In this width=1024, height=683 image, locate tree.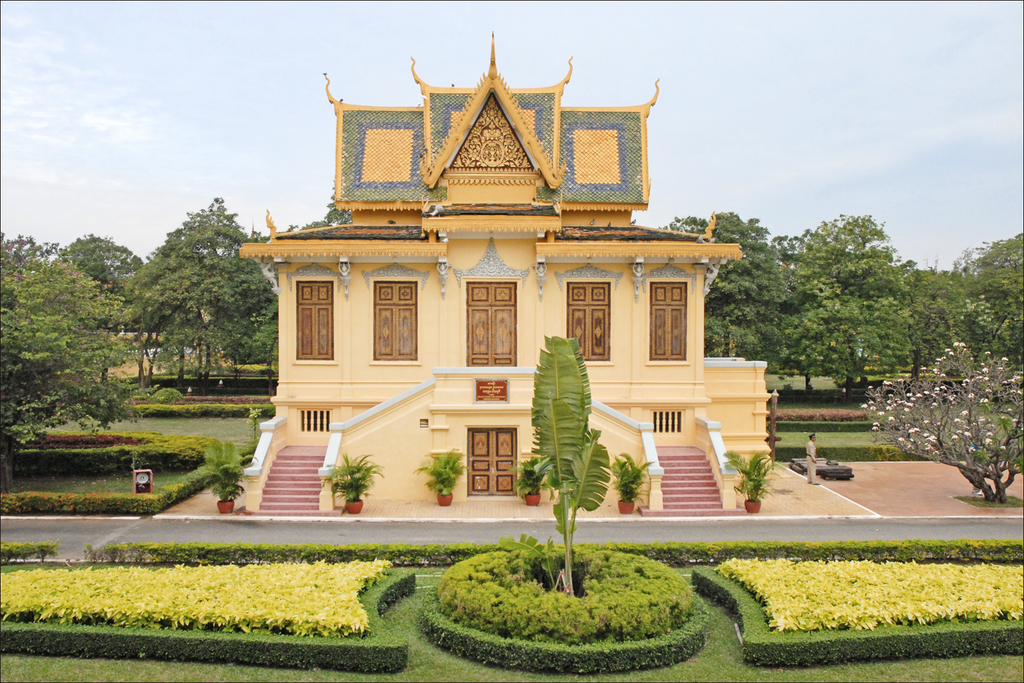
Bounding box: <bbox>494, 332, 613, 595</bbox>.
